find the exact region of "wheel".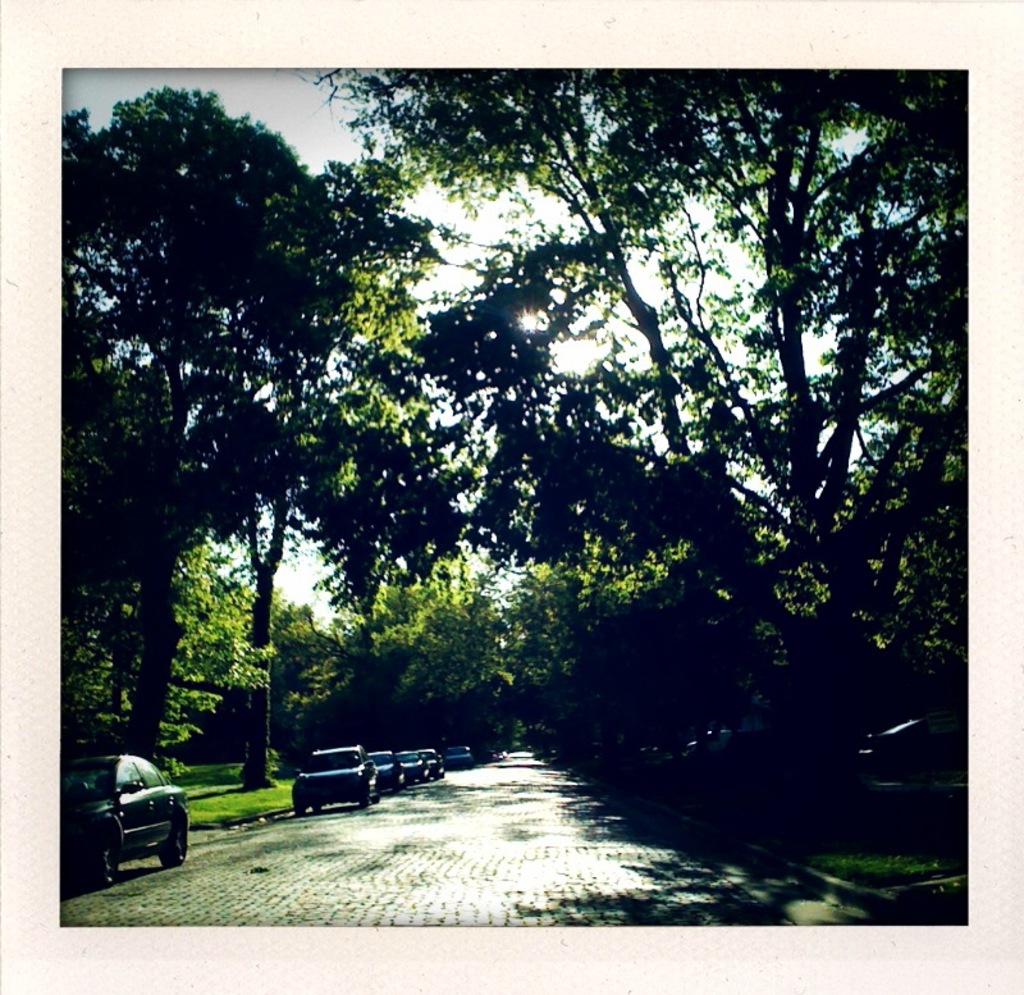
Exact region: 371,791,381,803.
